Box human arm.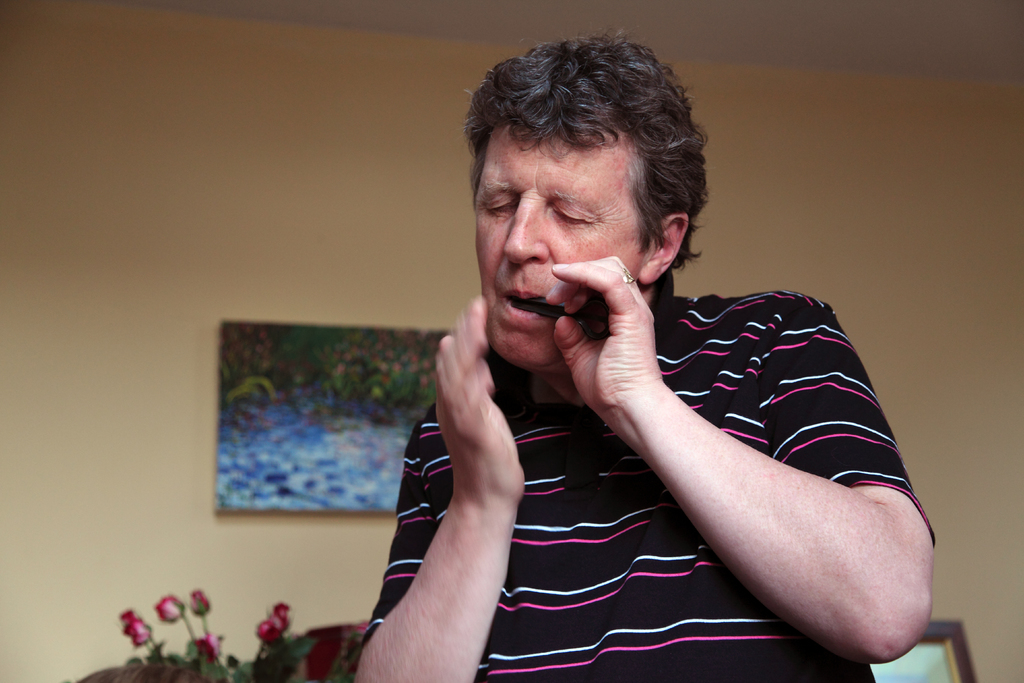
[346, 293, 535, 682].
